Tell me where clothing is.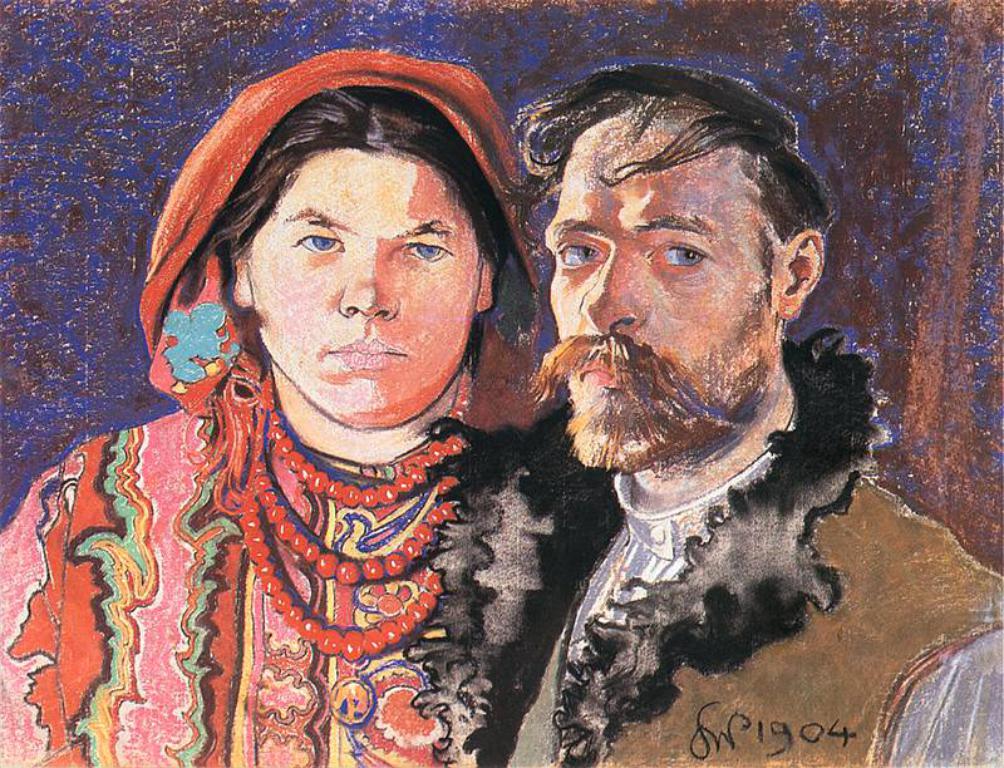
clothing is at <box>425,330,1003,767</box>.
